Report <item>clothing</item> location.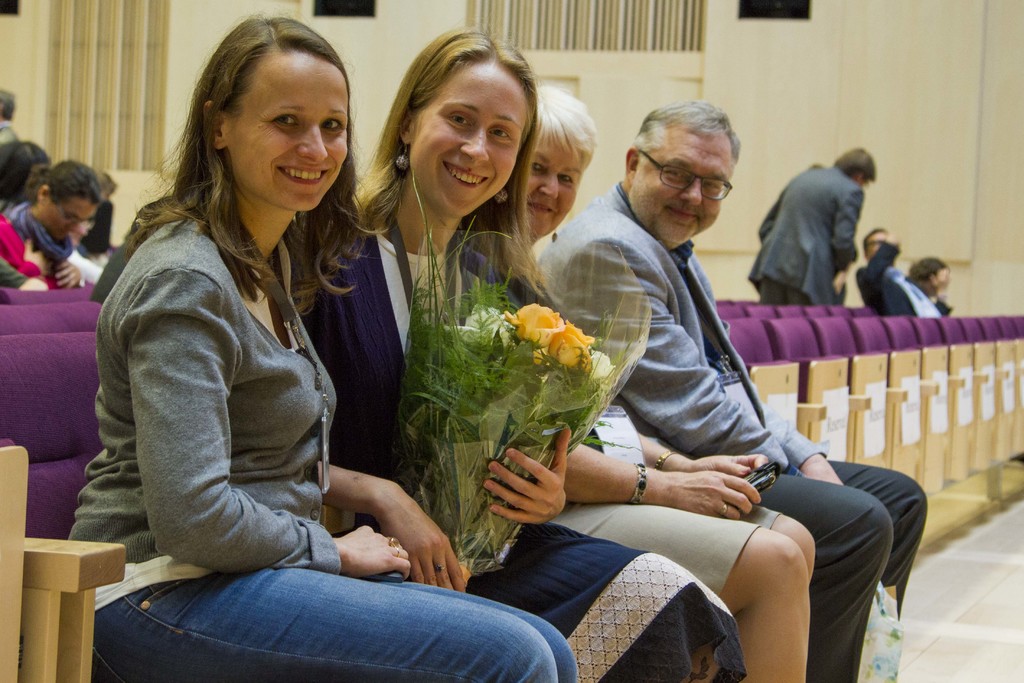
Report: [x1=856, y1=241, x2=951, y2=320].
